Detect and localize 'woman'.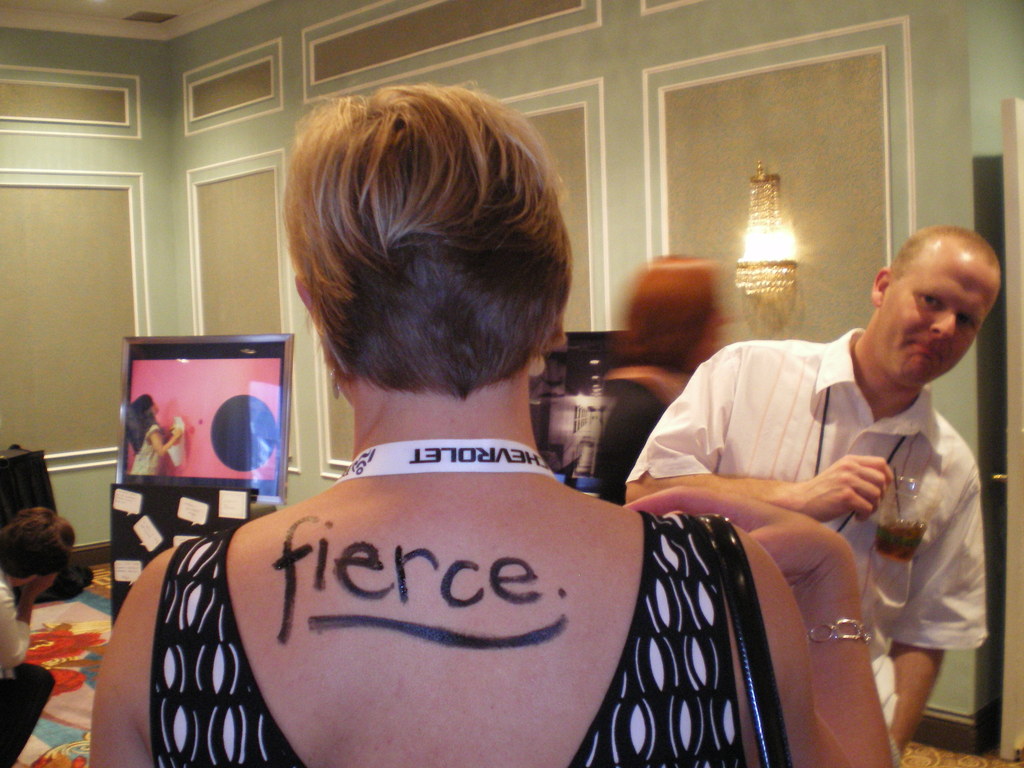
Localized at box(159, 109, 804, 767).
